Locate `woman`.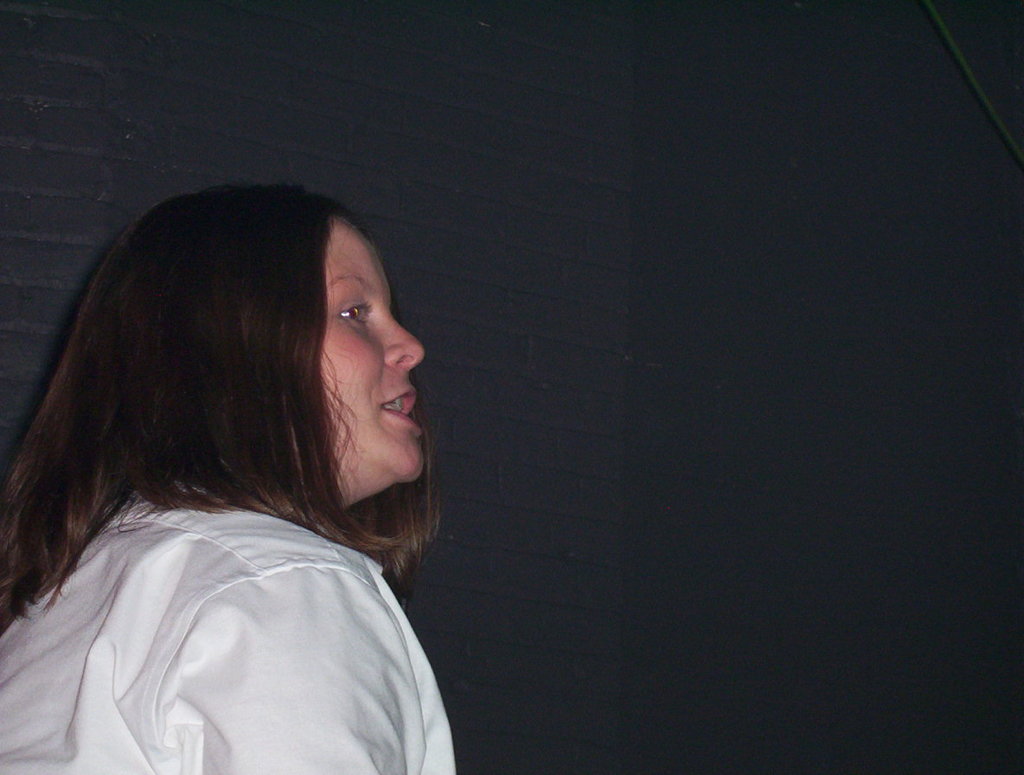
Bounding box: x1=10, y1=175, x2=513, y2=765.
